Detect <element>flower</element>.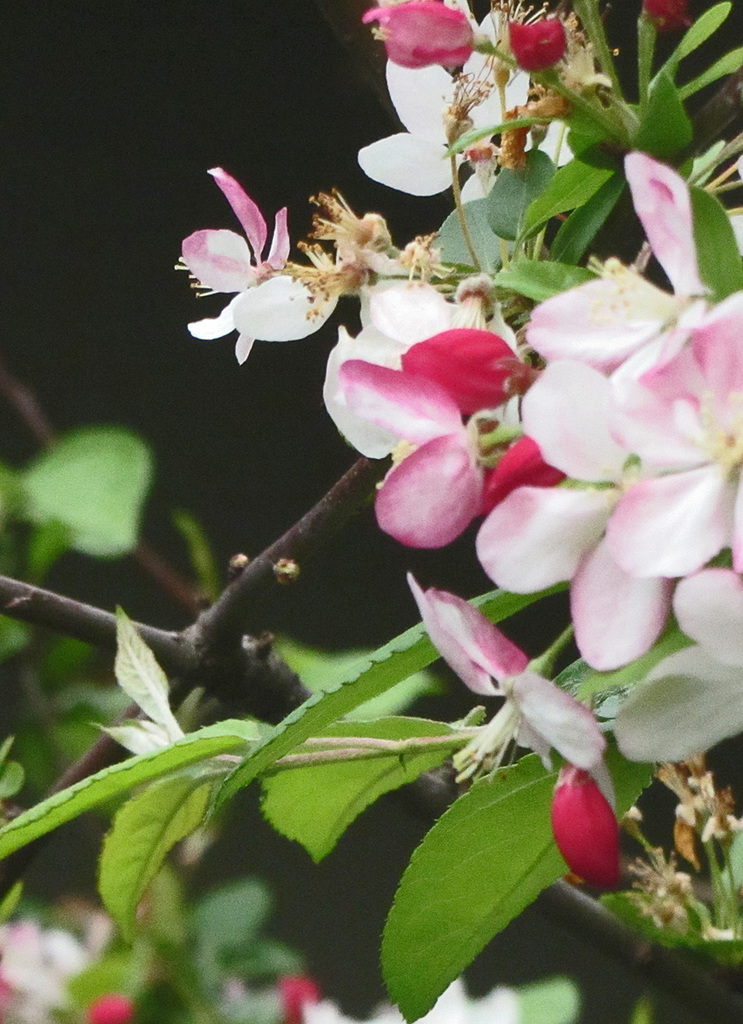
Detected at detection(272, 974, 319, 1023).
